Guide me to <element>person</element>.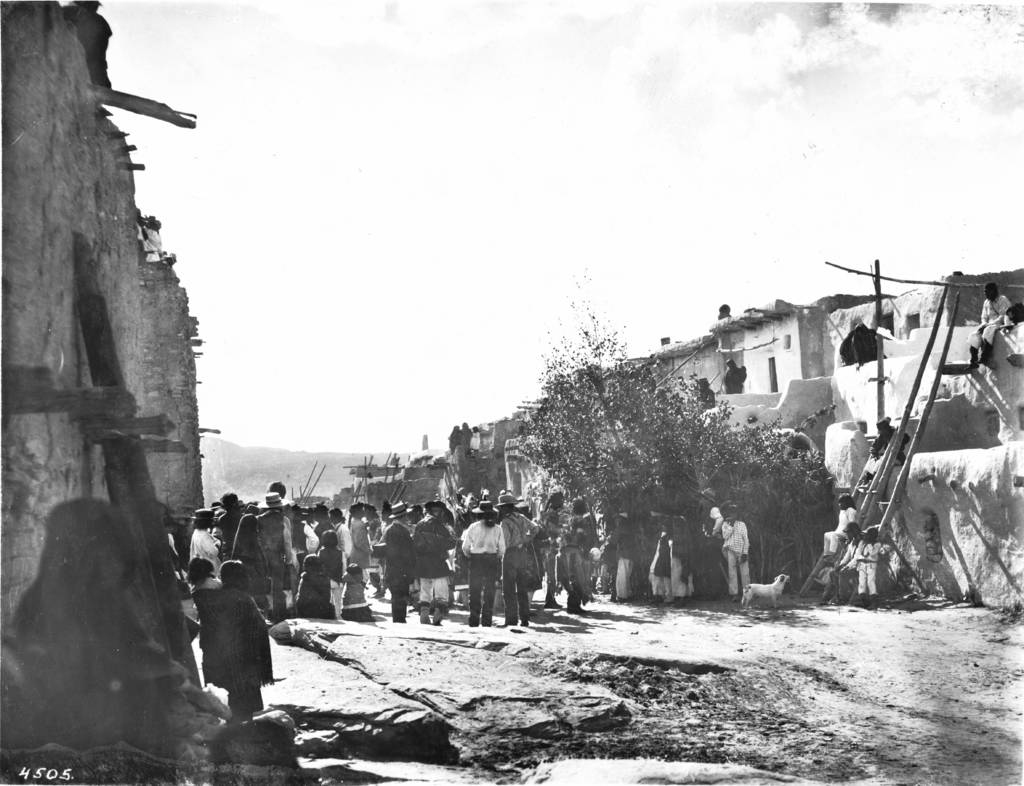
Guidance: x1=970 y1=281 x2=1010 y2=374.
